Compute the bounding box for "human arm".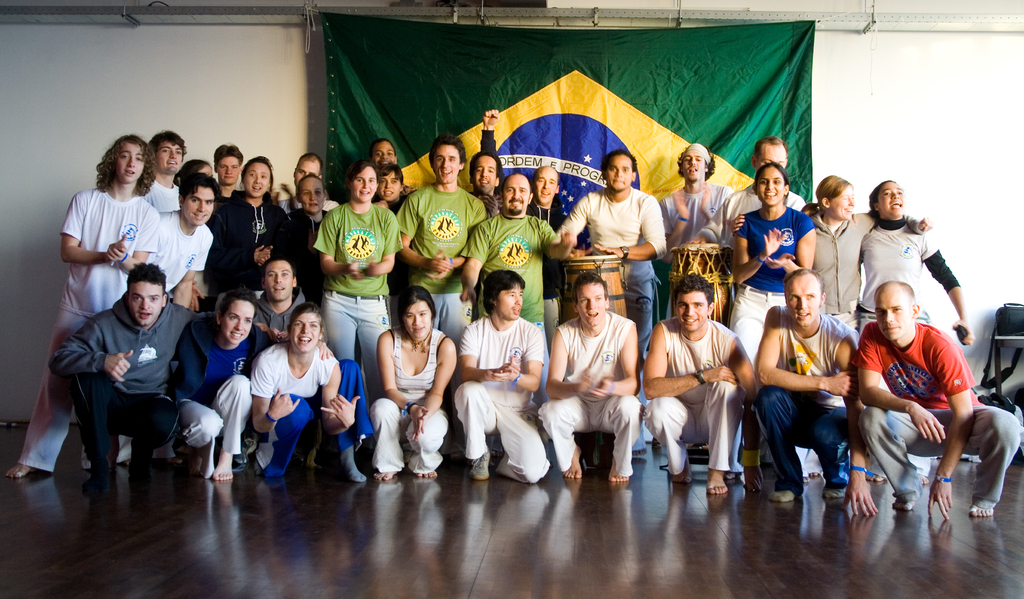
{"x1": 241, "y1": 350, "x2": 302, "y2": 433}.
